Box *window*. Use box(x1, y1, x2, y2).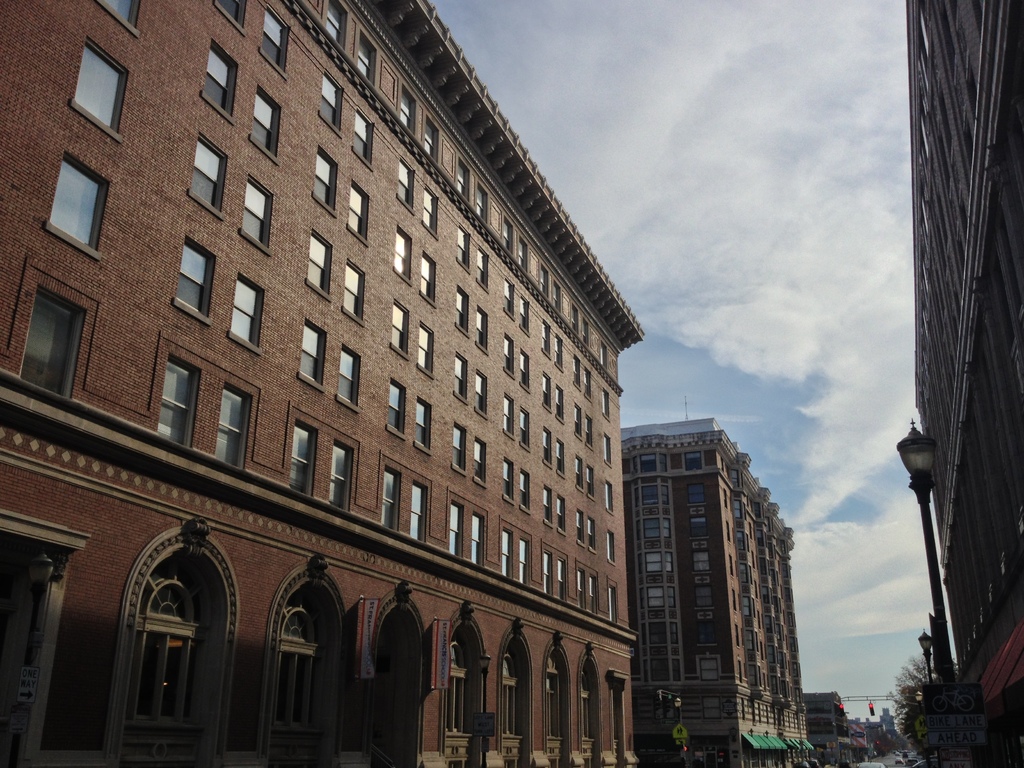
box(726, 522, 731, 543).
